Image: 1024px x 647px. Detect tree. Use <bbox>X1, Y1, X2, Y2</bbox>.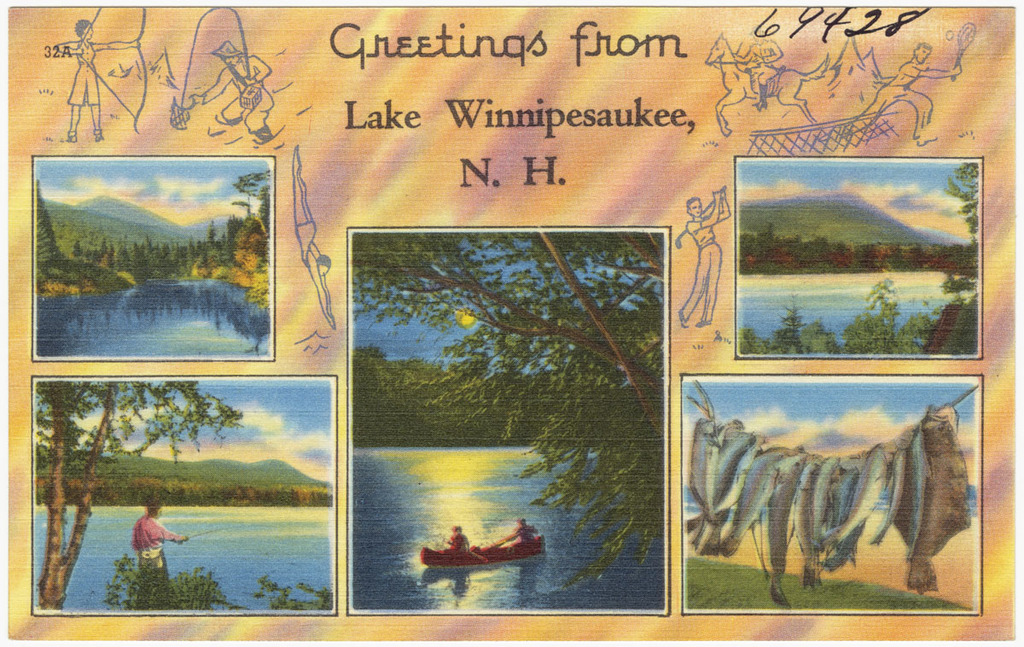
<bbox>35, 184, 67, 268</bbox>.
